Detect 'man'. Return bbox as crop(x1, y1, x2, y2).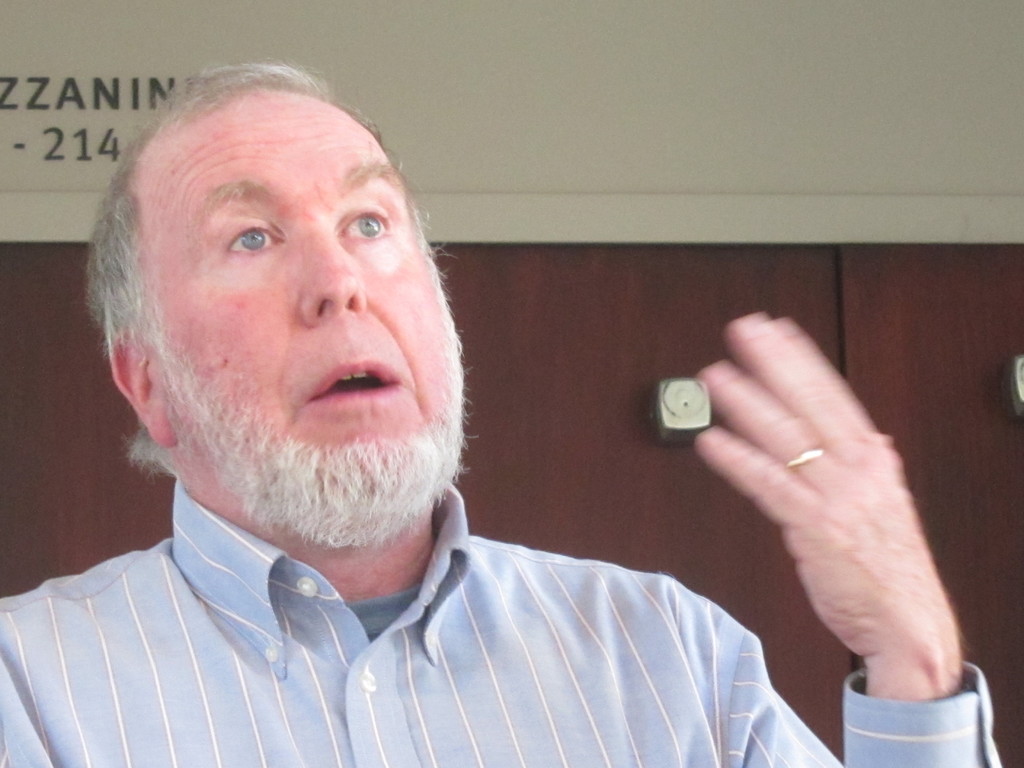
crop(1, 286, 812, 732).
